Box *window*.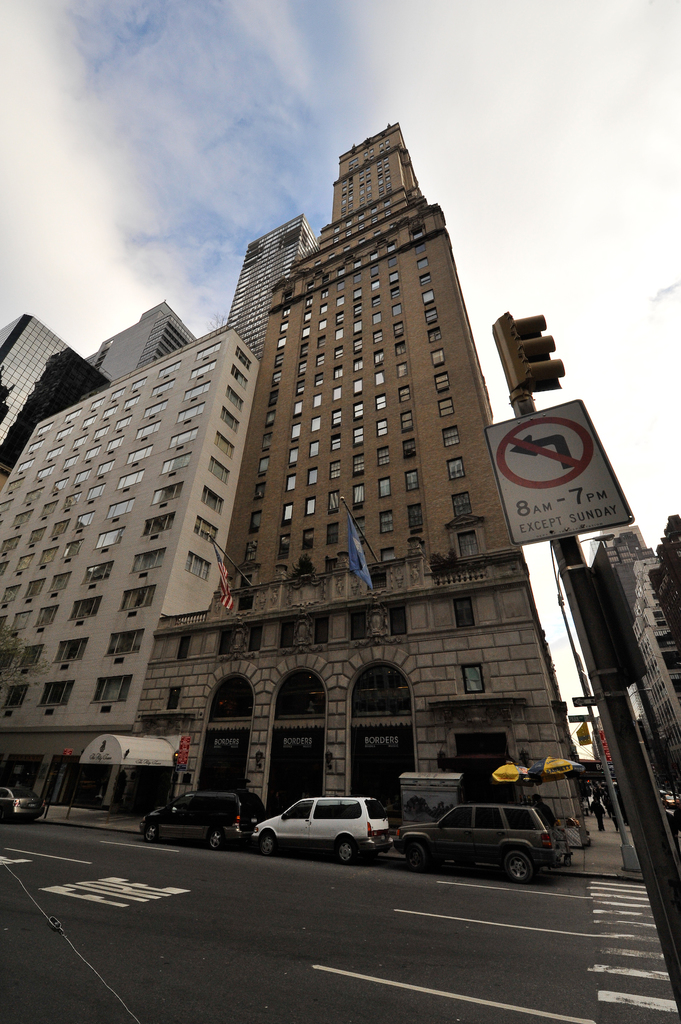
333,325,342,339.
